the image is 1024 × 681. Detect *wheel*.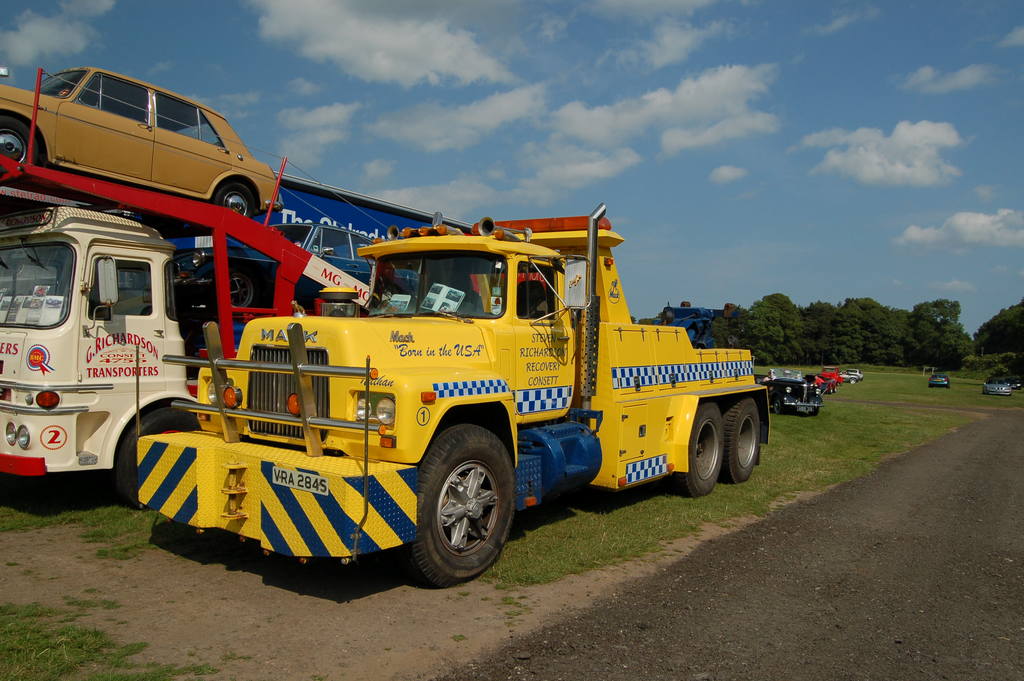
Detection: {"left": 811, "top": 406, "right": 819, "bottom": 414}.
